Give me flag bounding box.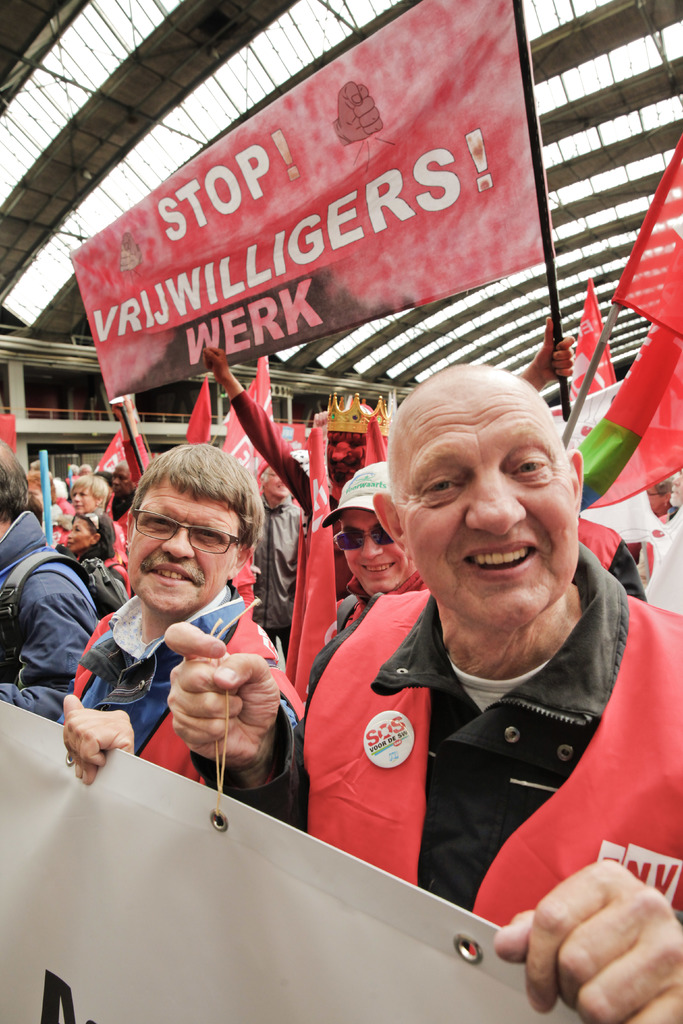
<region>222, 342, 282, 495</region>.
